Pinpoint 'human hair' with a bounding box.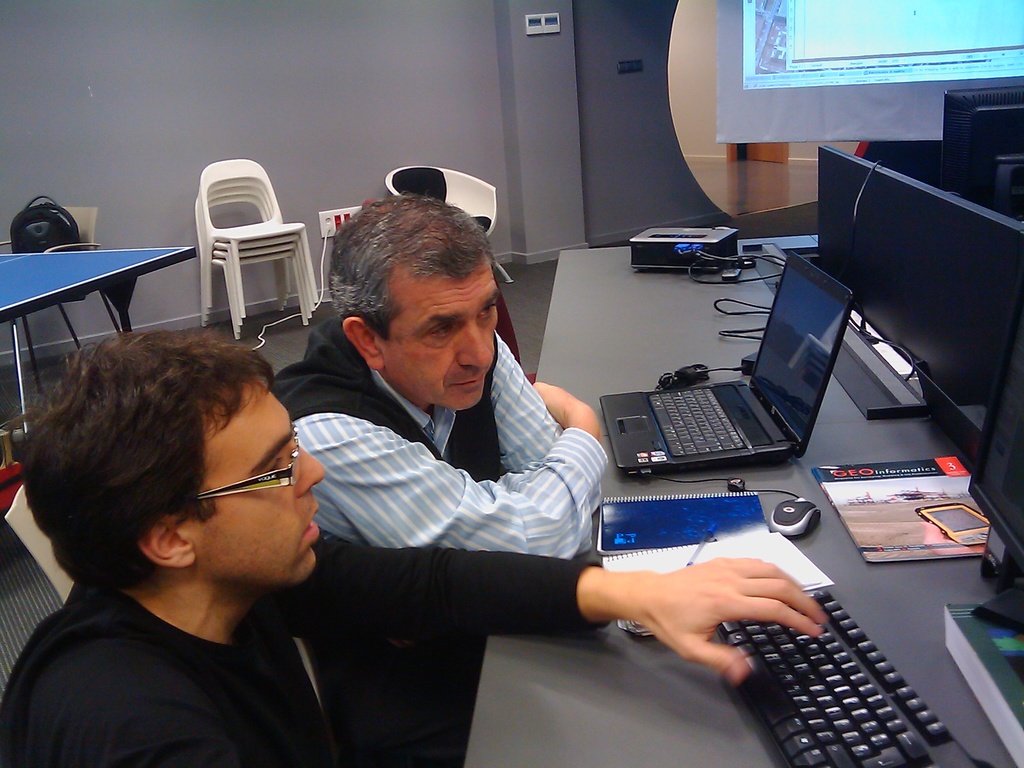
{"x1": 25, "y1": 312, "x2": 321, "y2": 604}.
